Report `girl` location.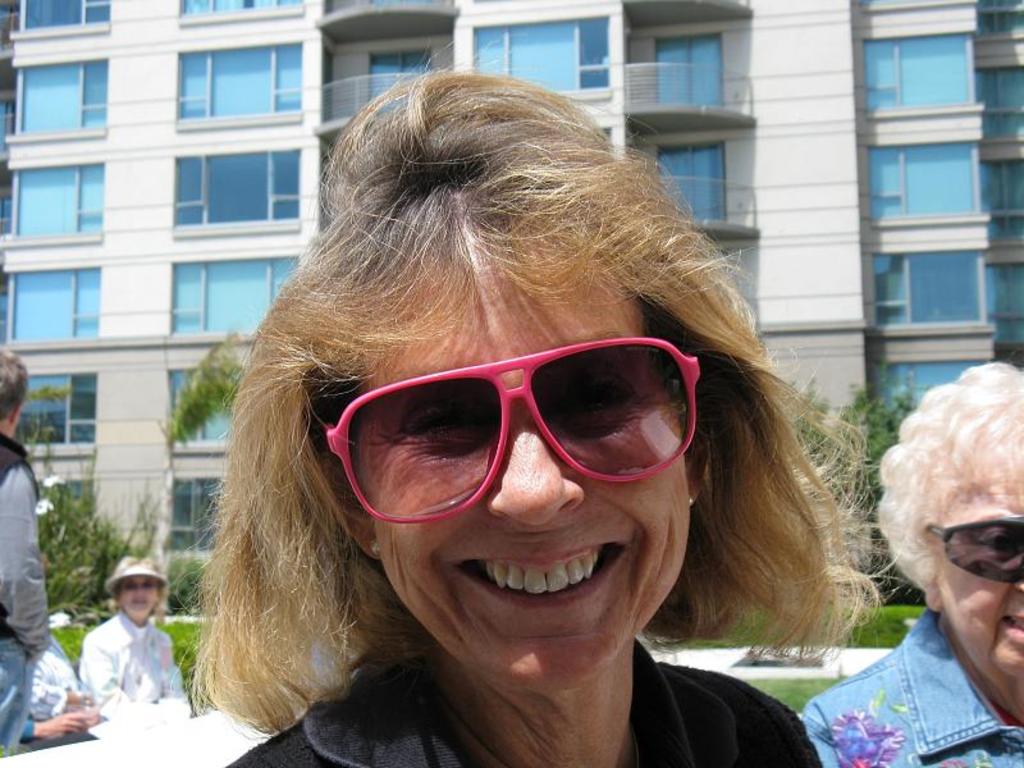
Report: 78, 554, 183, 712.
